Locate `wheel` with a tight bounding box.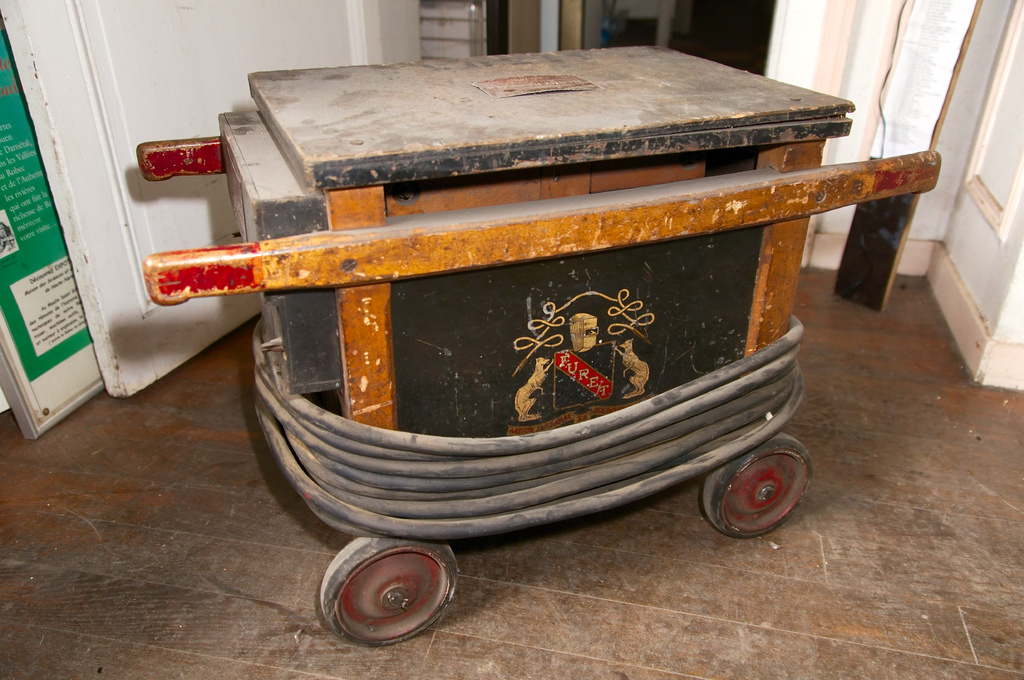
pyautogui.locateOnScreen(705, 455, 819, 538).
